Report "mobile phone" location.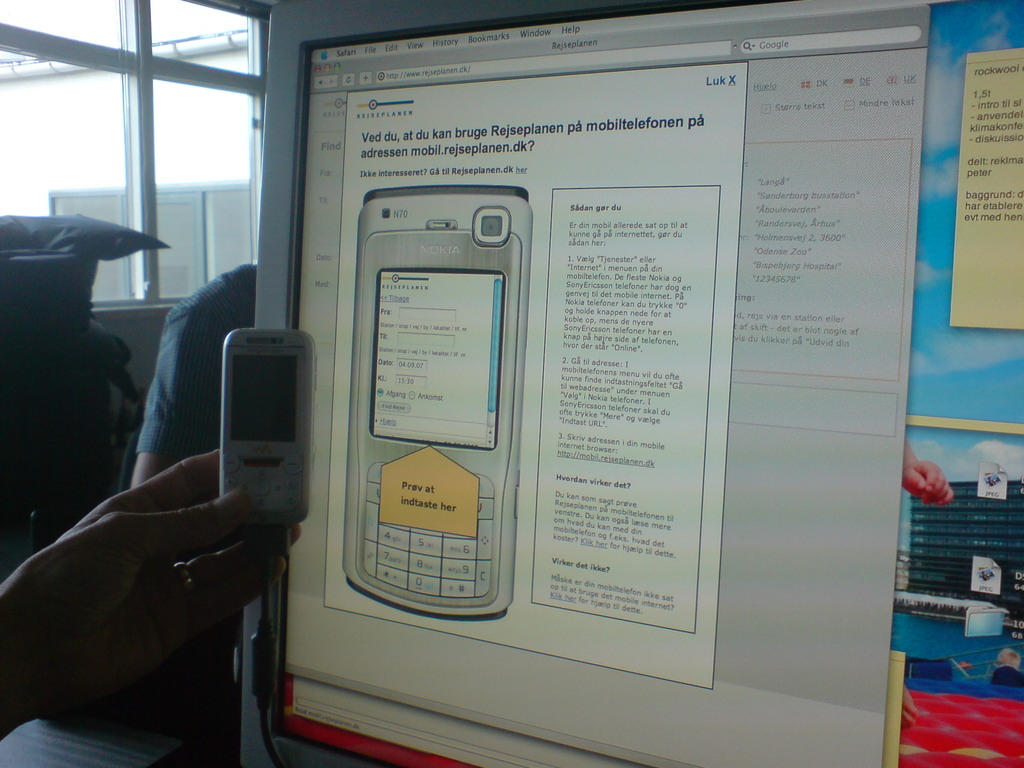
Report: 221,324,312,523.
